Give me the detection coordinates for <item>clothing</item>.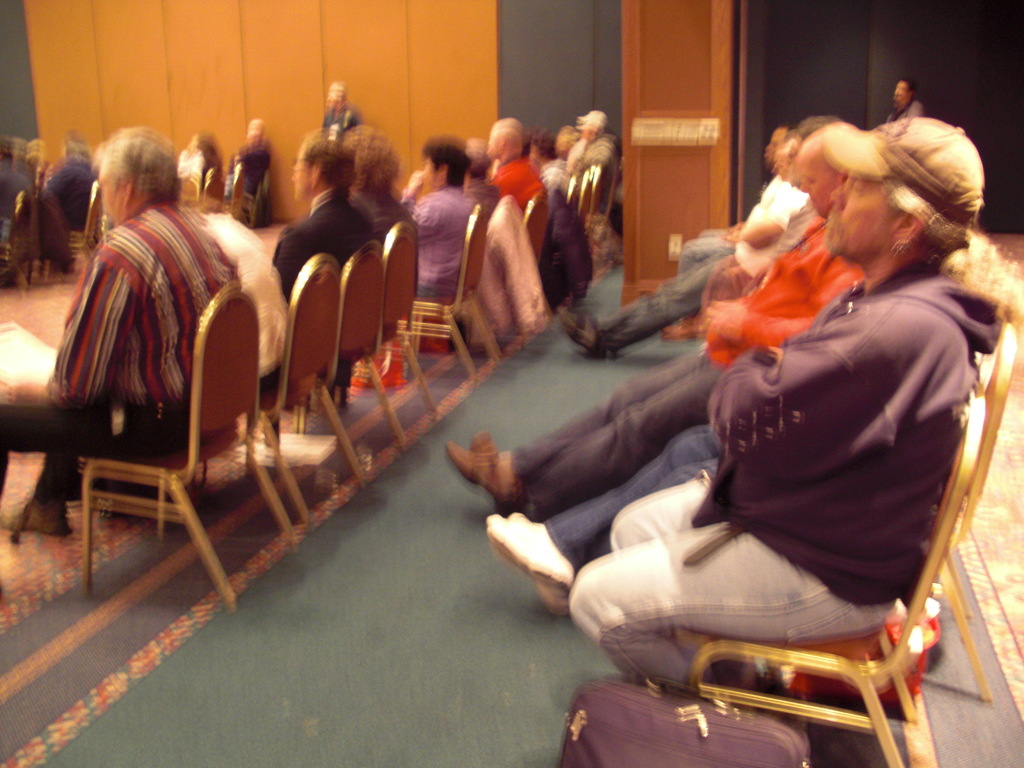
select_region(324, 100, 364, 122).
